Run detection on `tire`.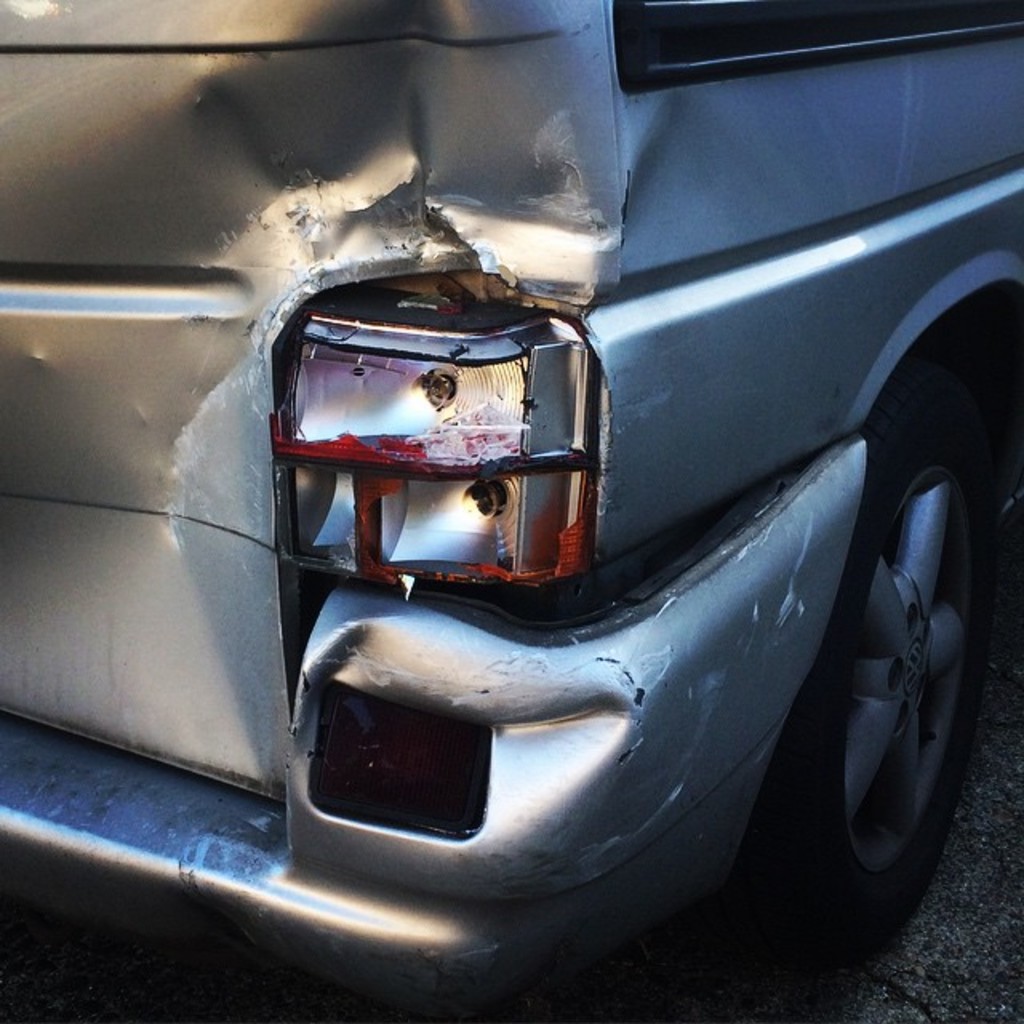
Result: select_region(739, 336, 1022, 994).
